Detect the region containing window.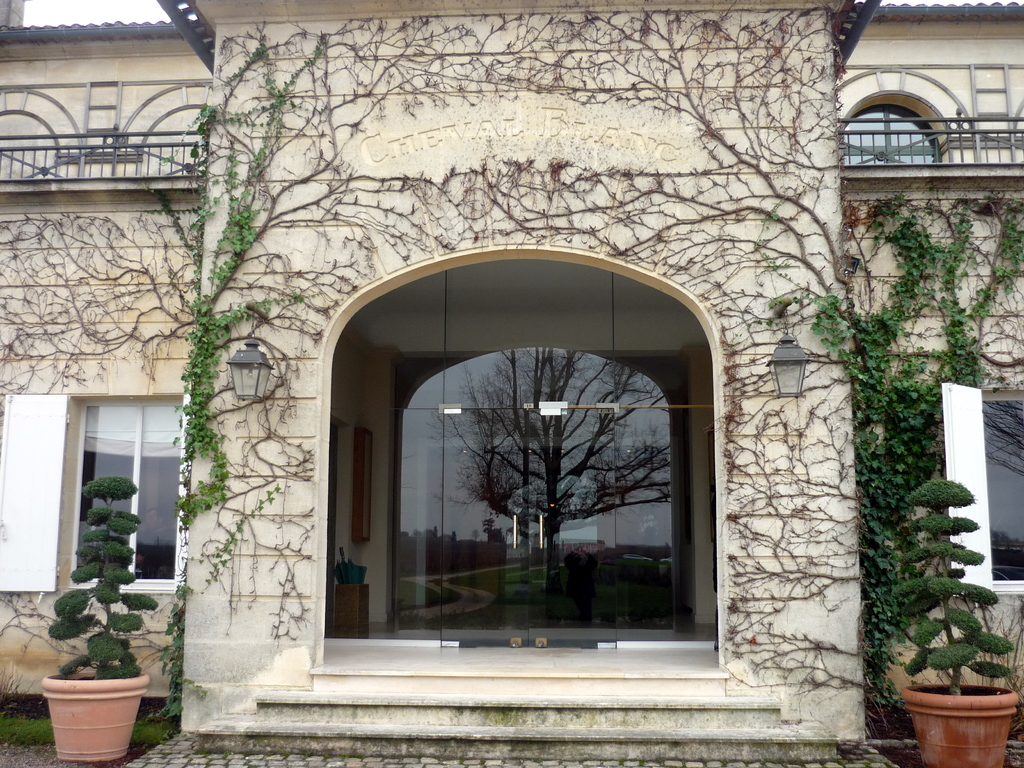
<region>943, 383, 1023, 602</region>.
